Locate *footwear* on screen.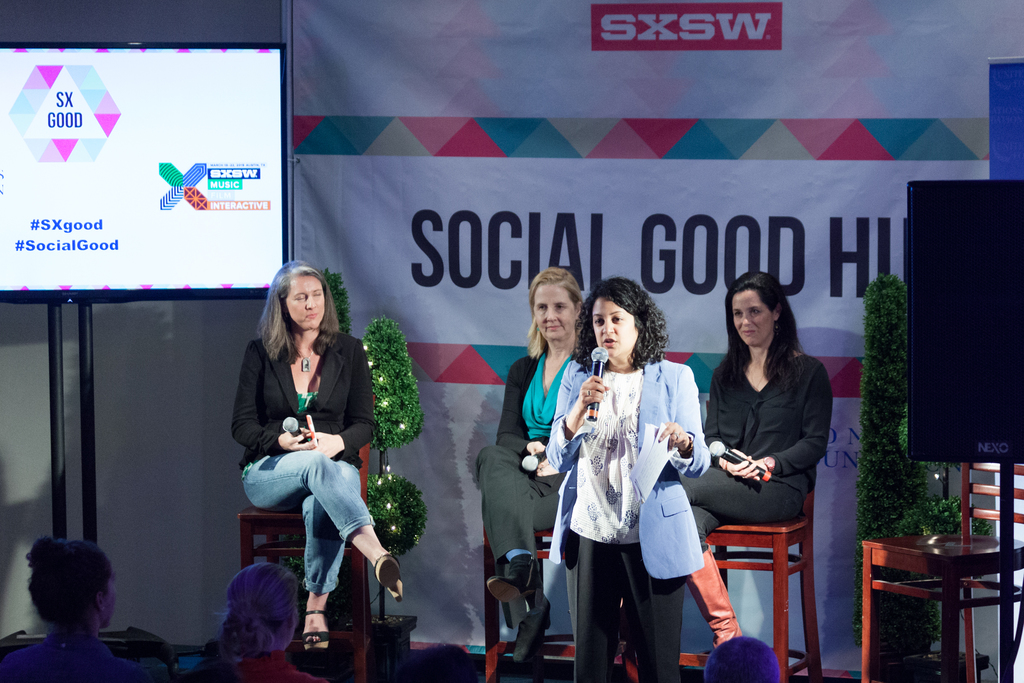
On screen at x1=687 y1=551 x2=739 y2=646.
